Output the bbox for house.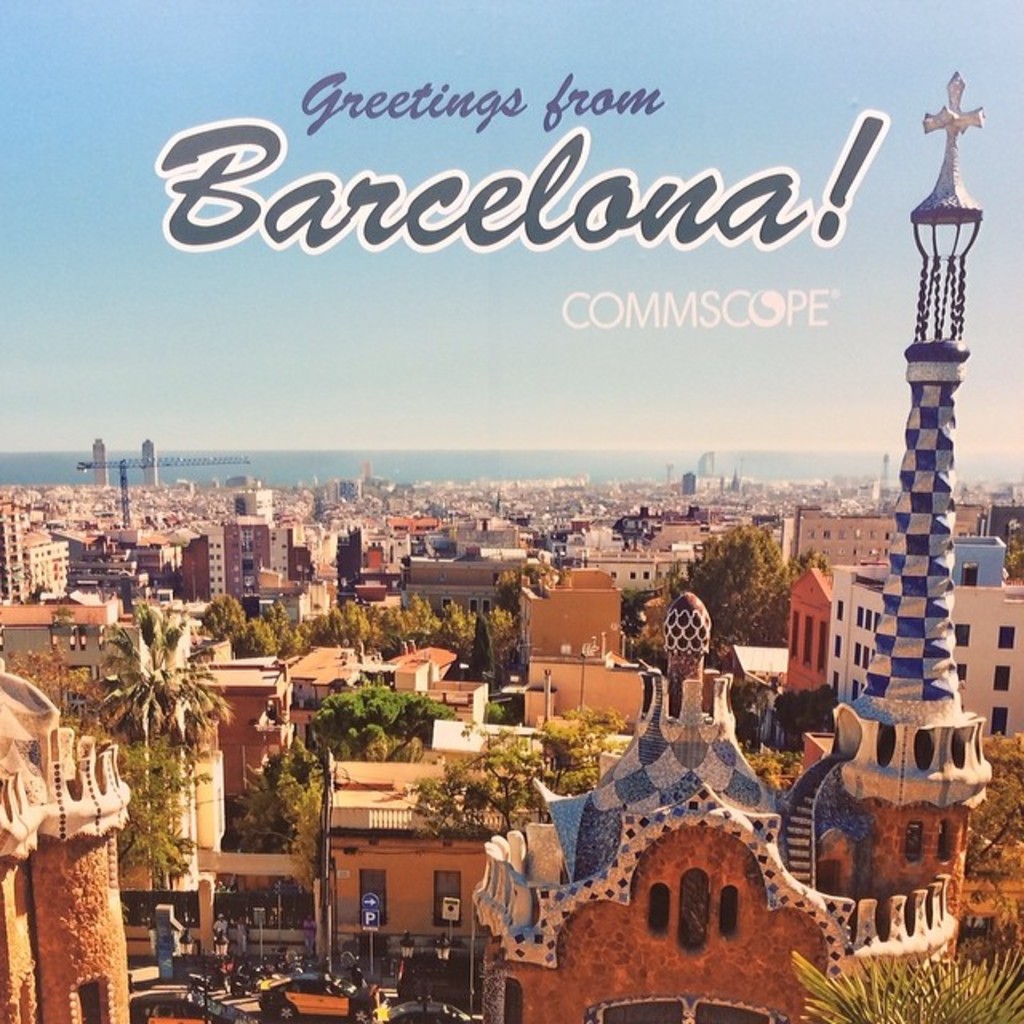
x1=682 y1=467 x2=698 y2=494.
